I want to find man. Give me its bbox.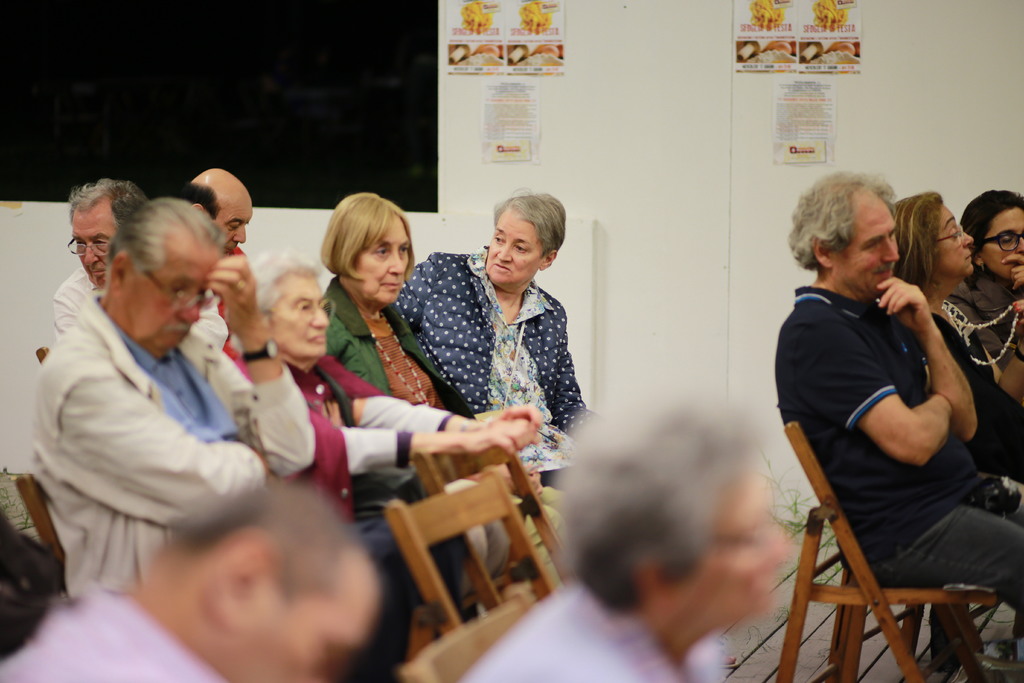
<box>21,202,360,630</box>.
